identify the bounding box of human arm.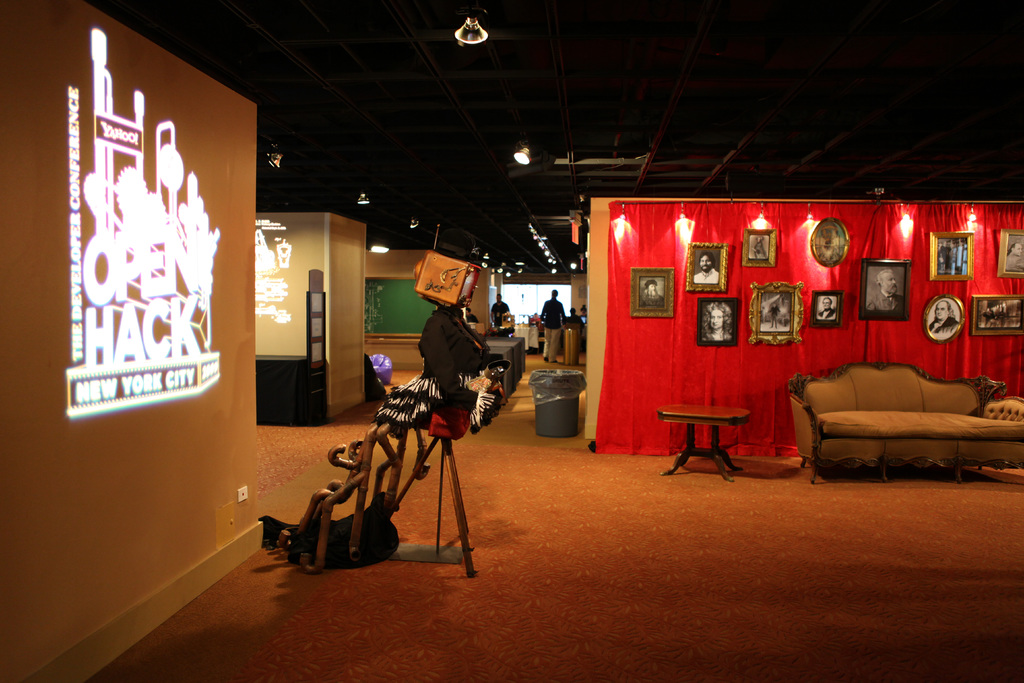
{"left": 560, "top": 305, "right": 568, "bottom": 325}.
